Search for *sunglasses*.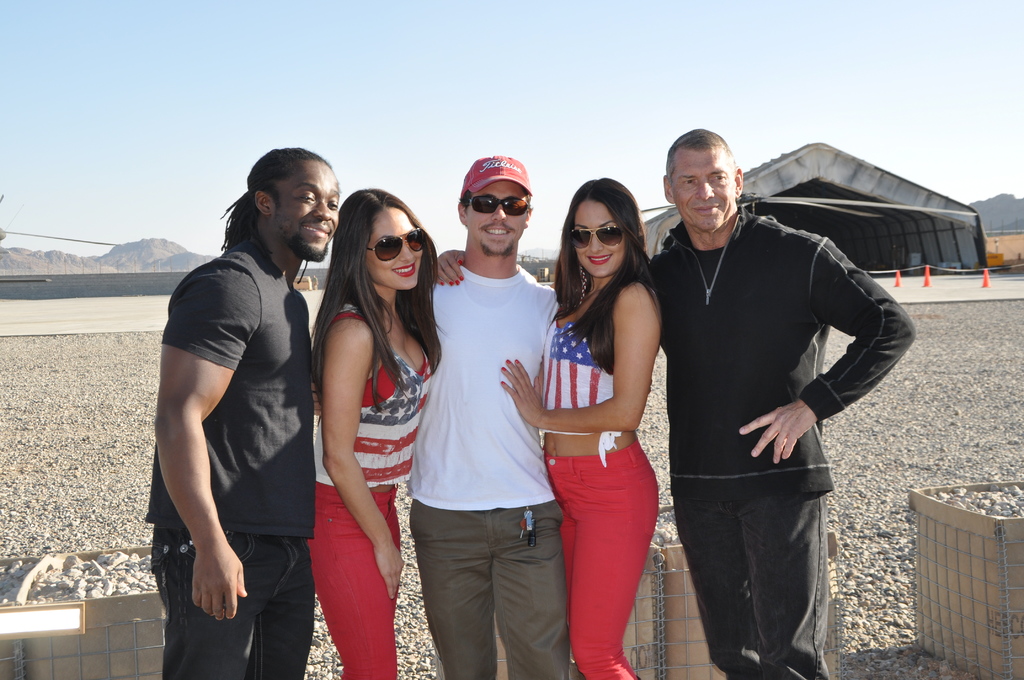
Found at x1=569, y1=225, x2=625, y2=249.
